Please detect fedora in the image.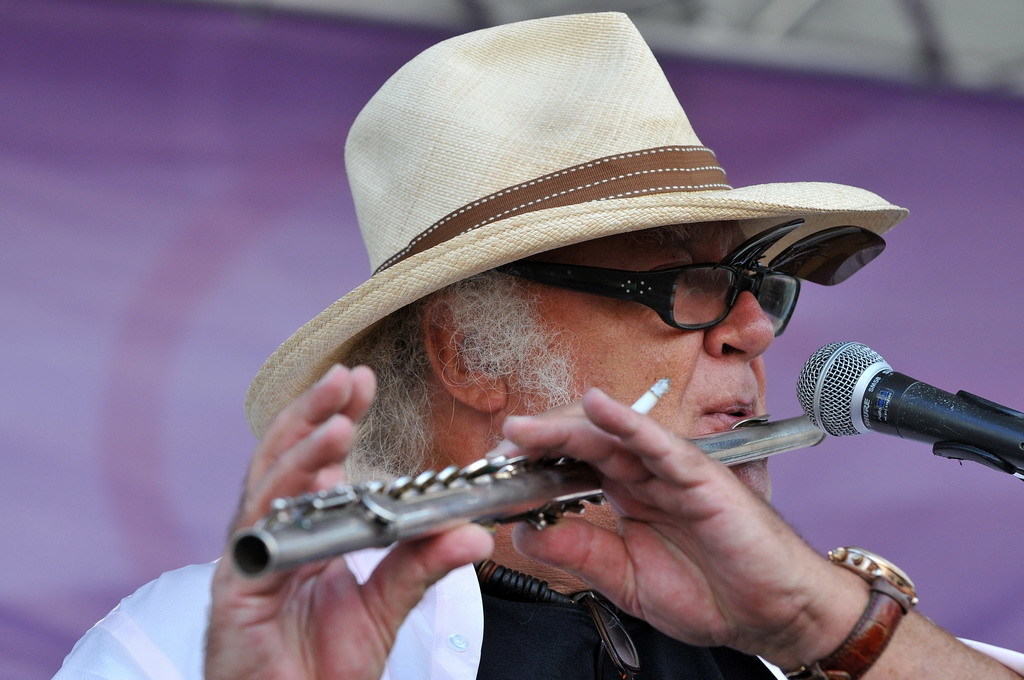
241 8 910 446.
